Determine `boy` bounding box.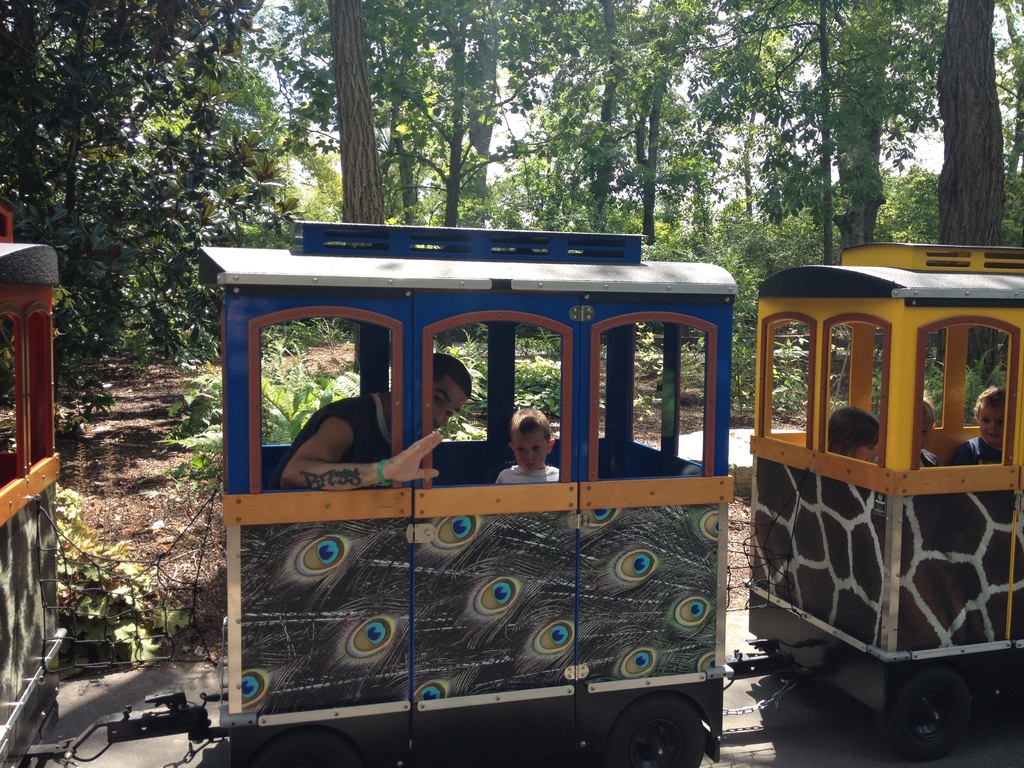
Determined: [953,388,1004,468].
